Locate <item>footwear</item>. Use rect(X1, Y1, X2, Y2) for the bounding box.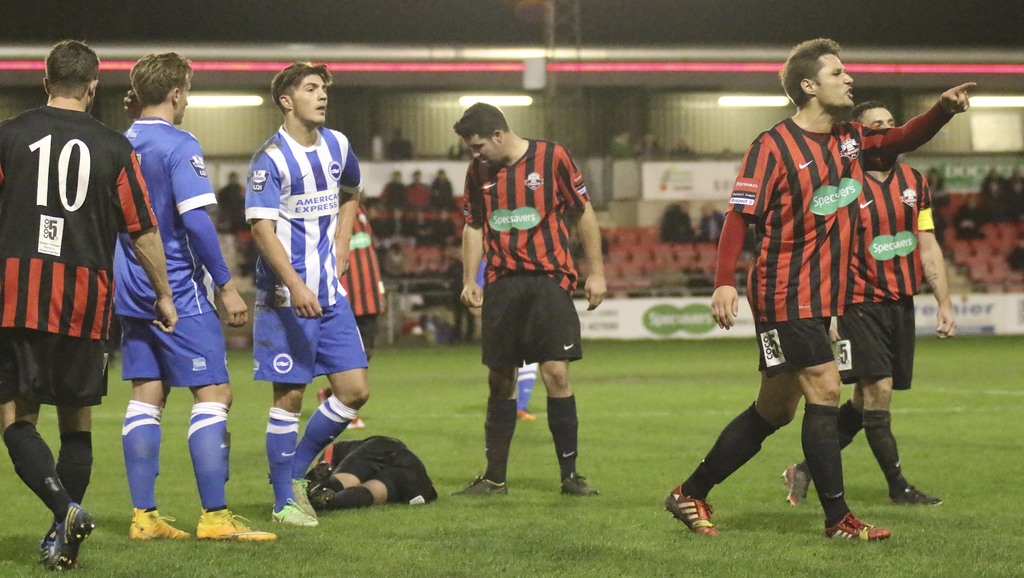
rect(346, 415, 364, 427).
